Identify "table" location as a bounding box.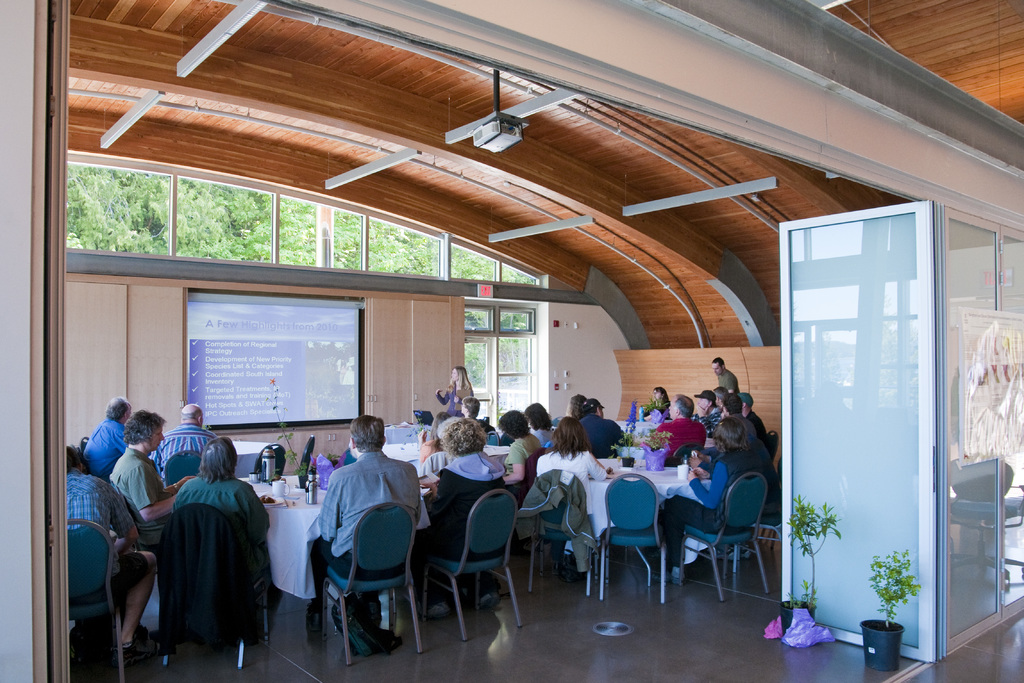
select_region(588, 457, 703, 576).
